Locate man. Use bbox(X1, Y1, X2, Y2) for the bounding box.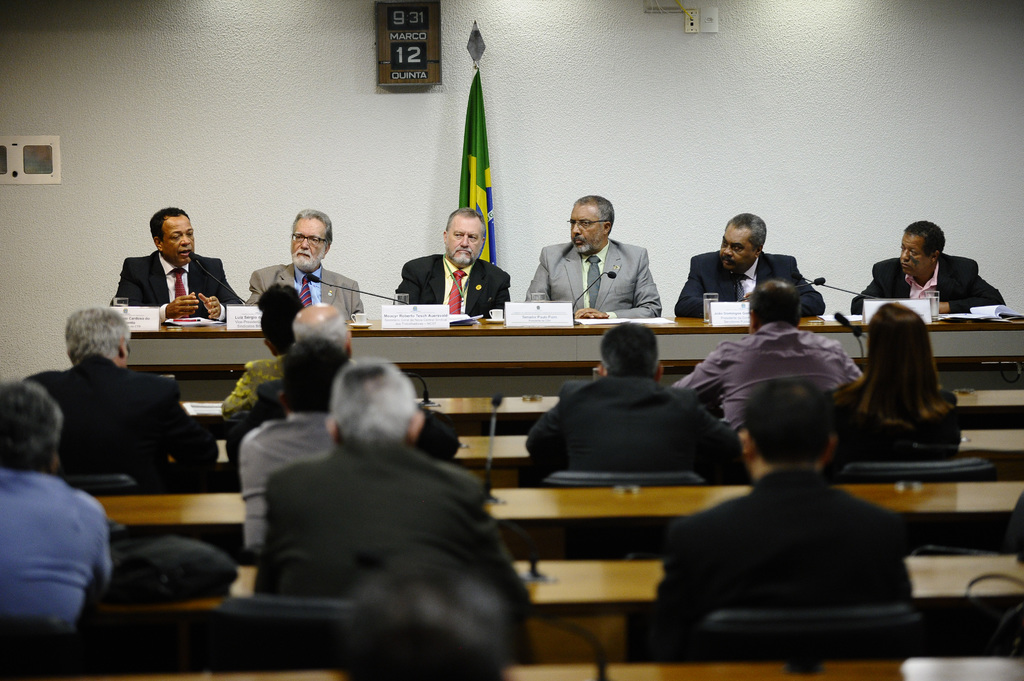
bbox(850, 221, 1007, 314).
